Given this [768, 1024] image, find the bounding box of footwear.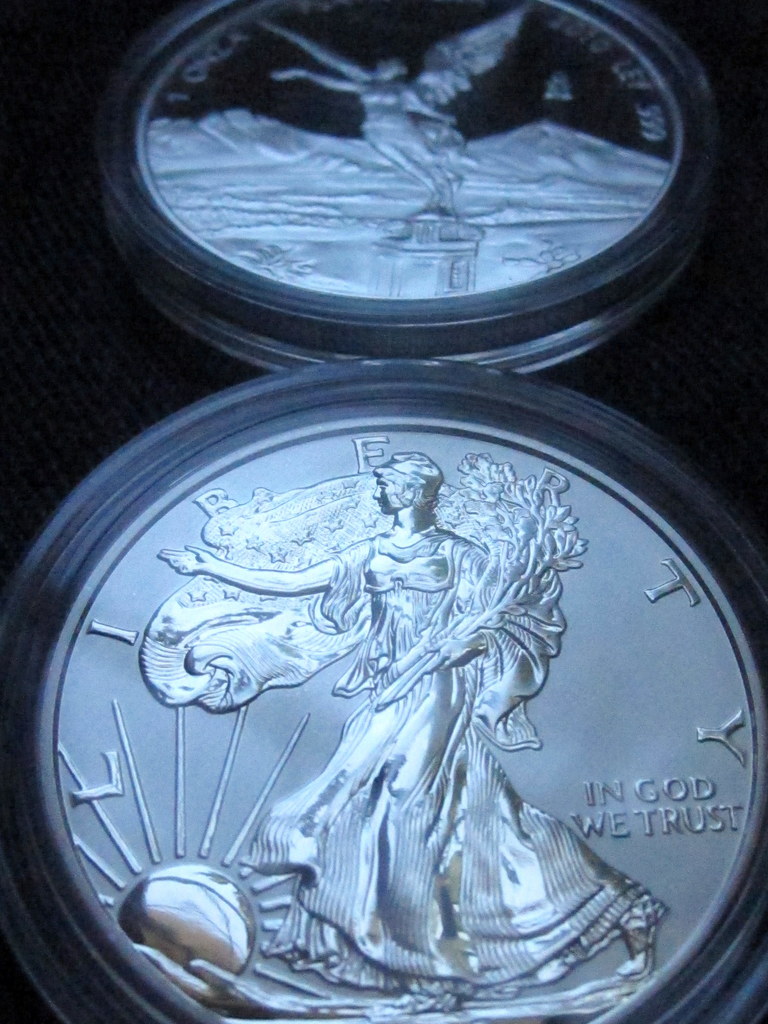
619 885 671 979.
